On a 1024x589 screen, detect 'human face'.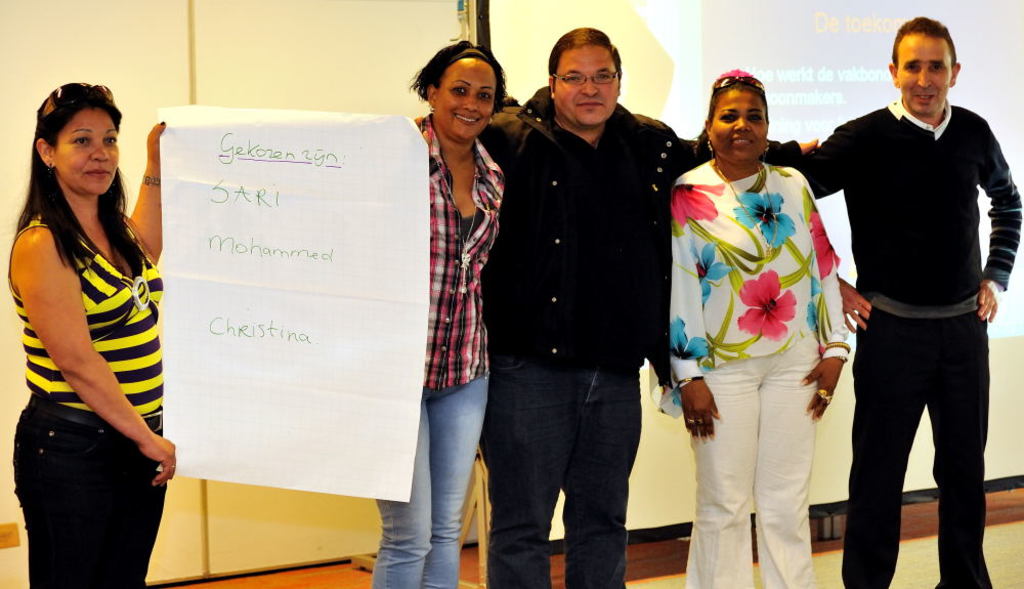
bbox=(711, 85, 768, 160).
